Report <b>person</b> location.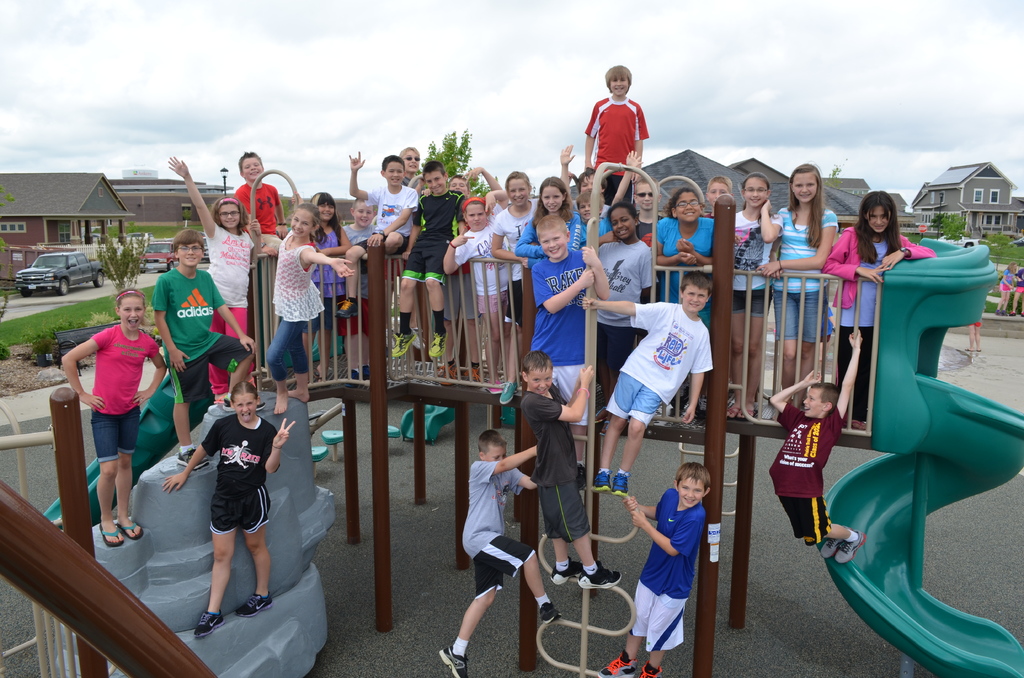
Report: box=[558, 141, 611, 211].
